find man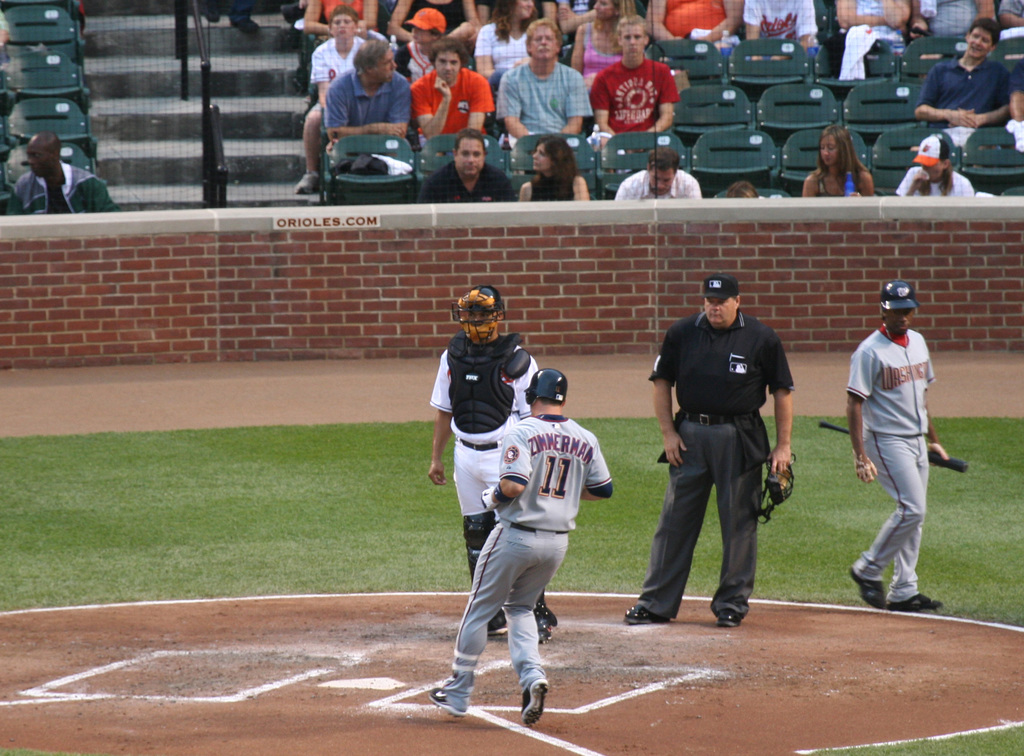
[left=829, top=255, right=950, bottom=633]
